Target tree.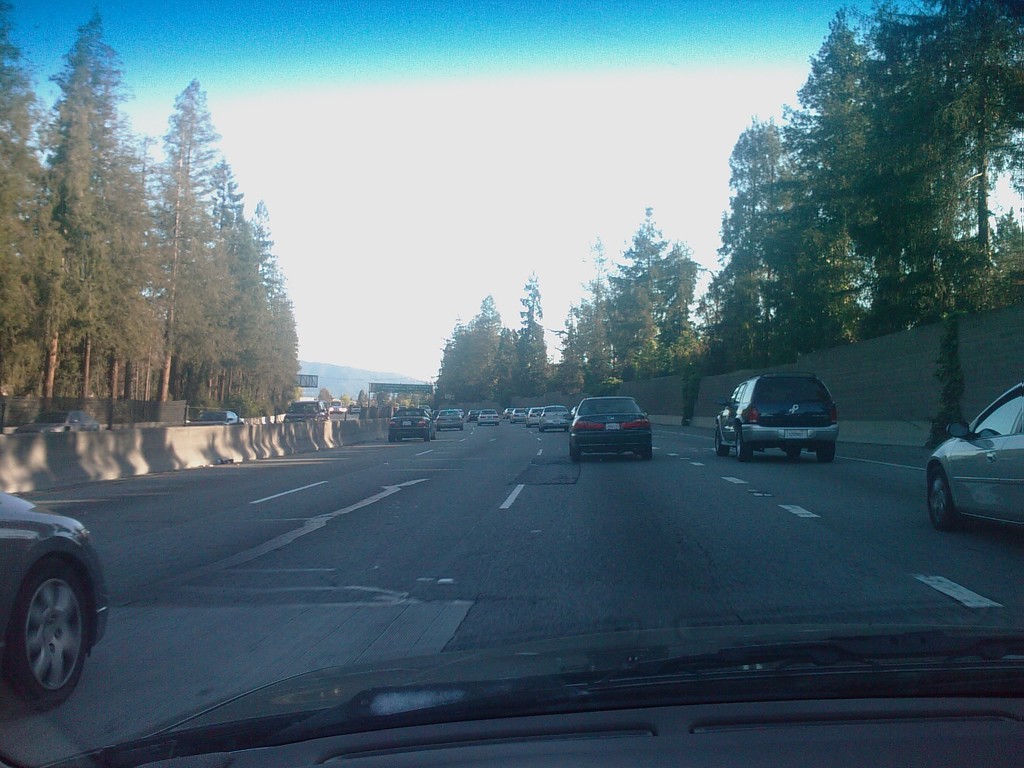
Target region: [left=620, top=216, right=700, bottom=371].
